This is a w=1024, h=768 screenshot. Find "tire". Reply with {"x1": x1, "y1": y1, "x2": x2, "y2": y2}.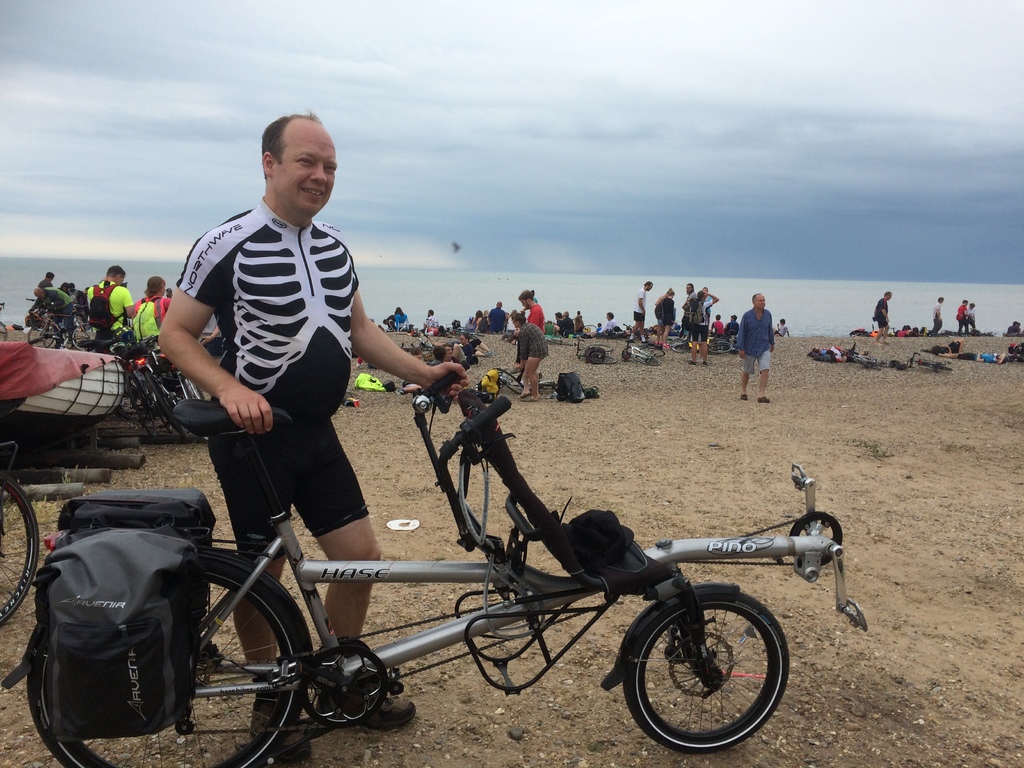
{"x1": 587, "y1": 350, "x2": 618, "y2": 365}.
